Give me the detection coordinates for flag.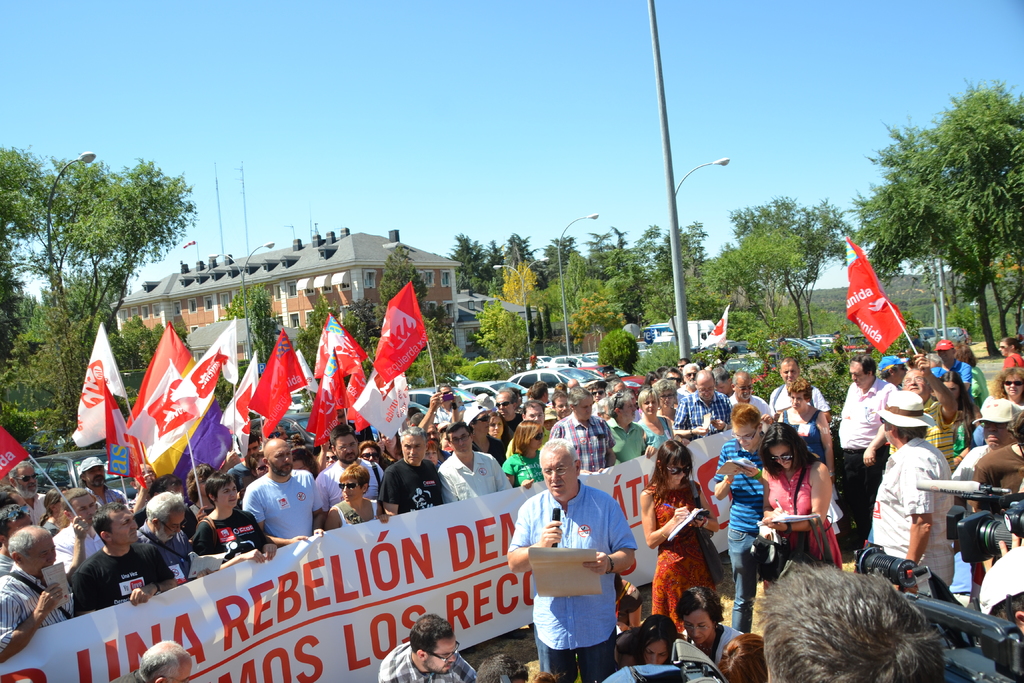
(left=292, top=386, right=346, bottom=444).
